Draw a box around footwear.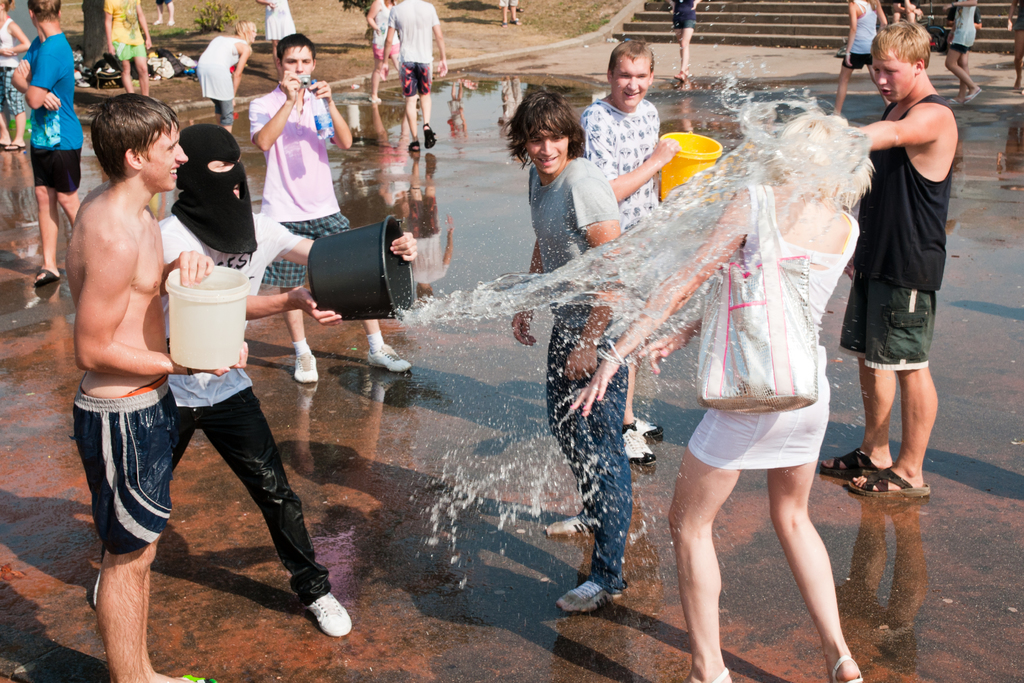
{"left": 687, "top": 670, "right": 737, "bottom": 682}.
